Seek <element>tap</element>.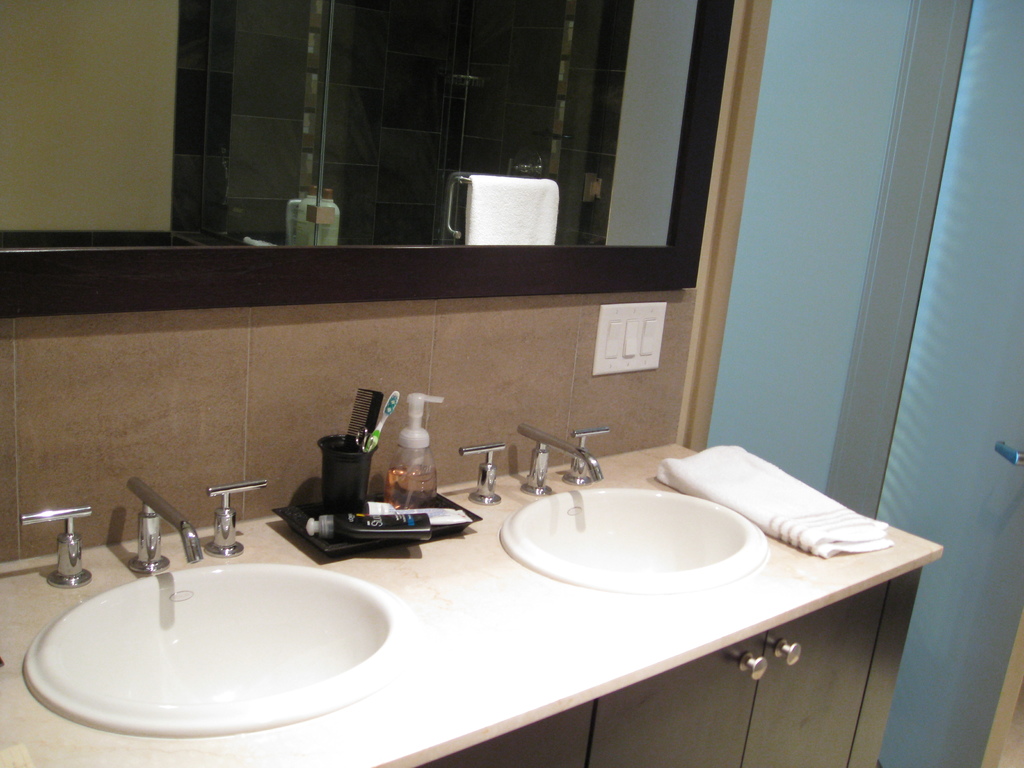
127 478 203 573.
